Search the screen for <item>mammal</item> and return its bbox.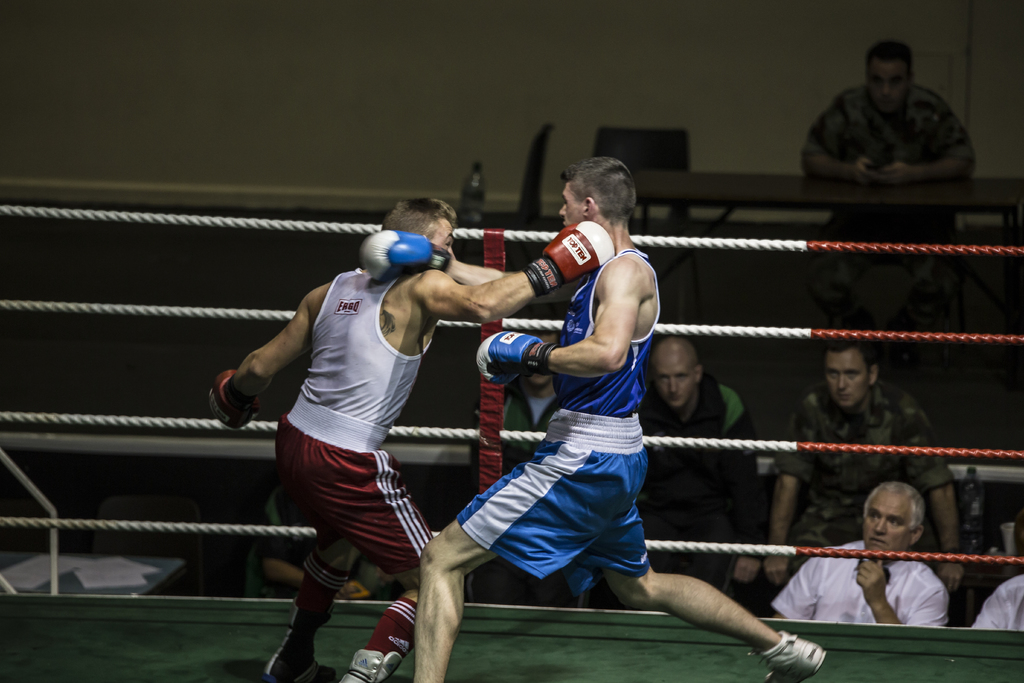
Found: (x1=799, y1=35, x2=982, y2=242).
